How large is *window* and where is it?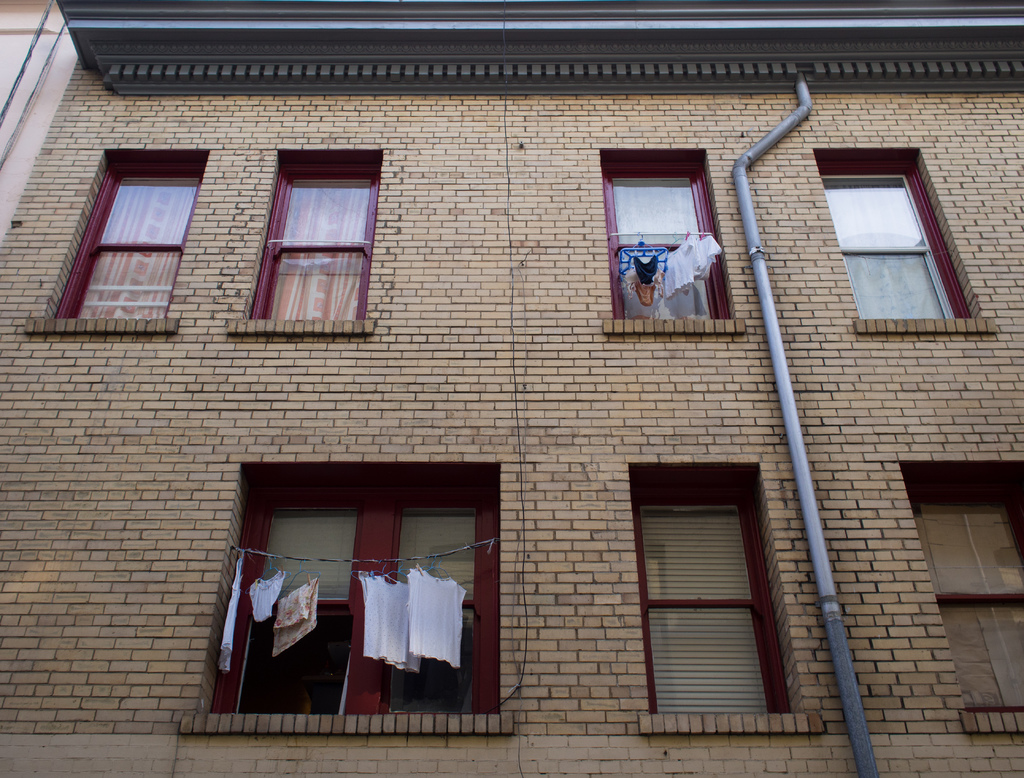
Bounding box: <region>634, 505, 796, 713</region>.
